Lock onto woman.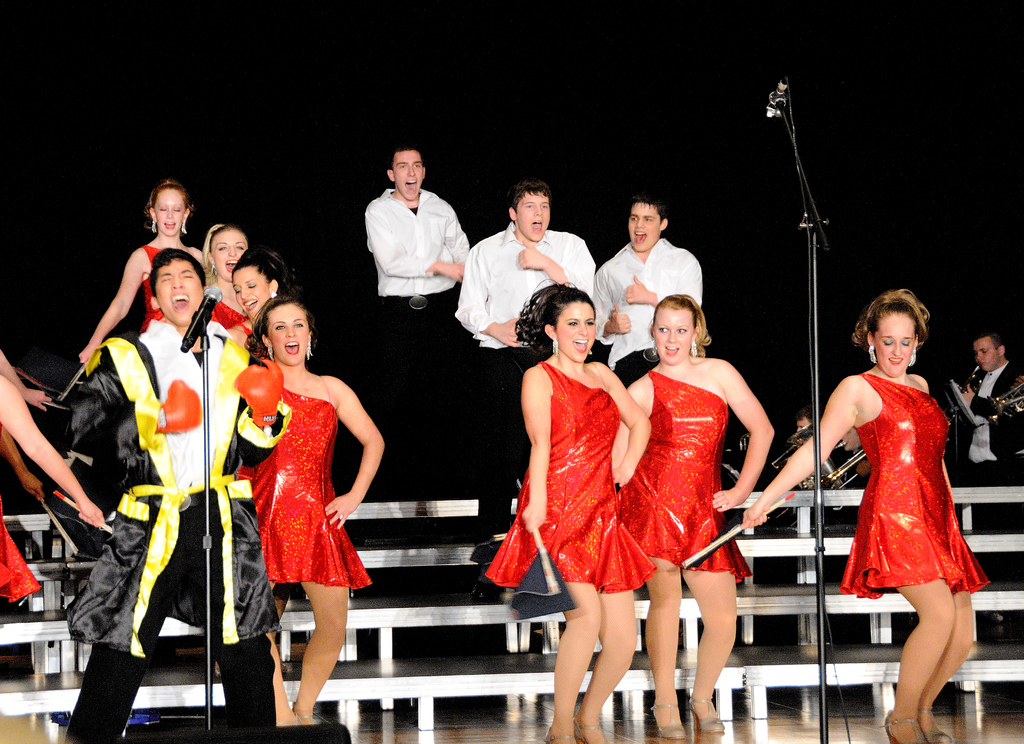
Locked: bbox=(202, 202, 263, 338).
